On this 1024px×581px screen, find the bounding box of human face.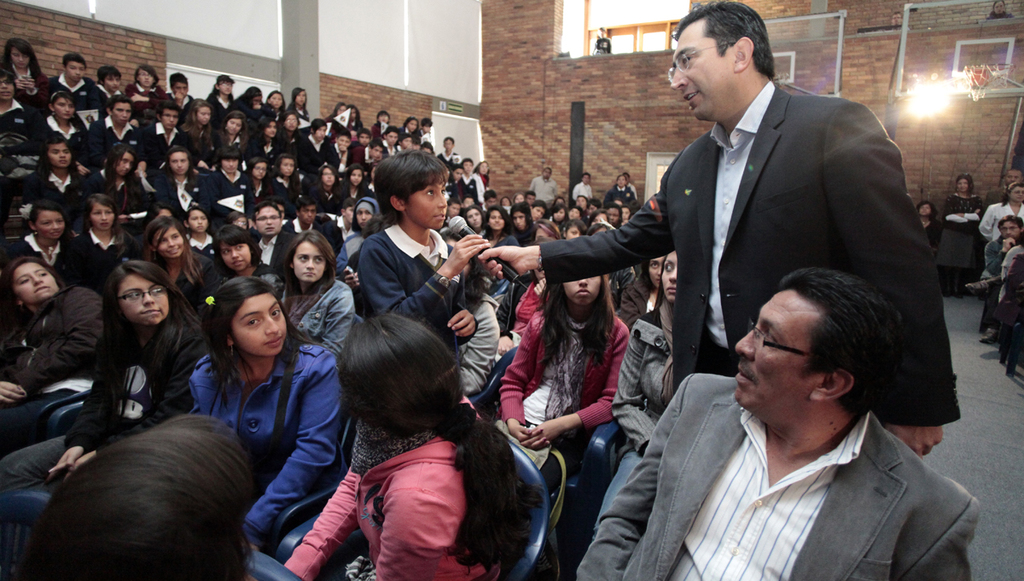
Bounding box: 35, 211, 64, 238.
